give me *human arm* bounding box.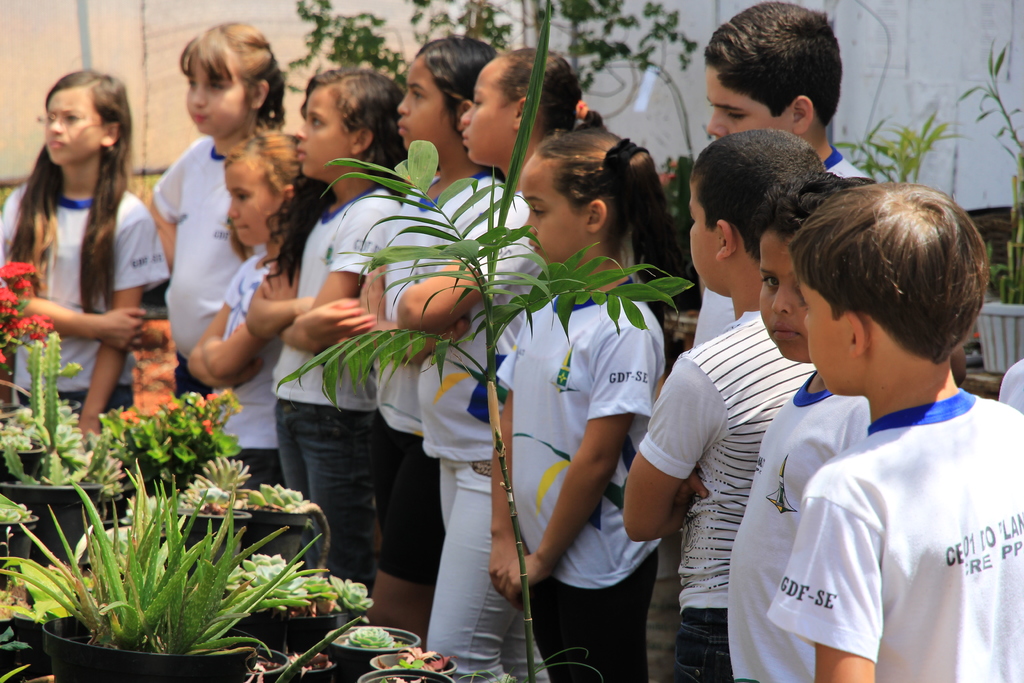
805, 478, 885, 682.
